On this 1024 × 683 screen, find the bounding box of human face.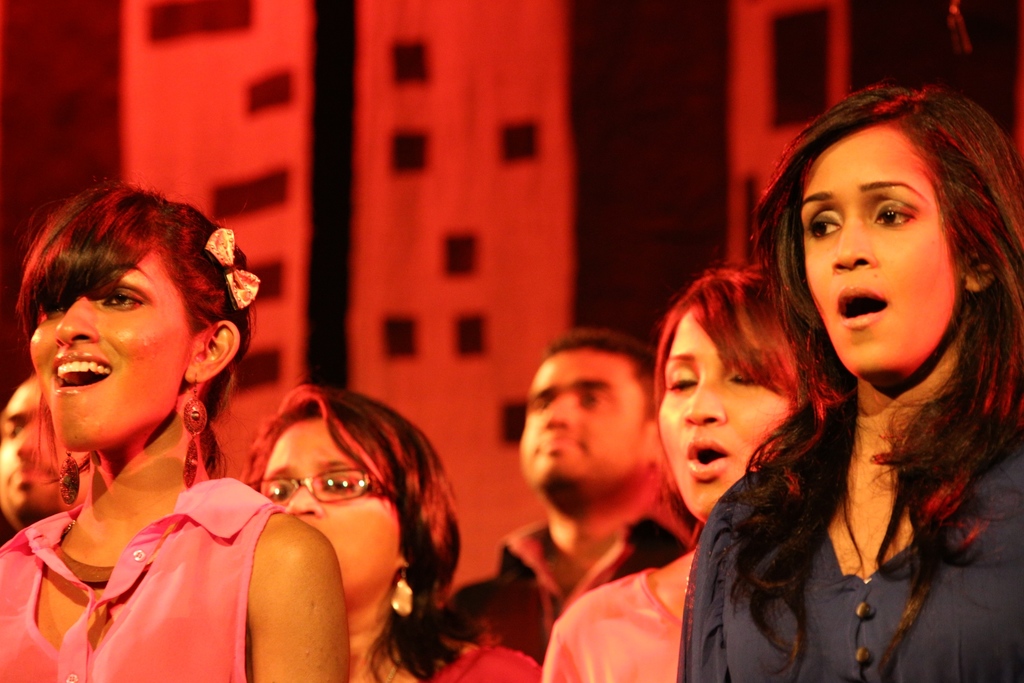
Bounding box: <region>0, 370, 70, 518</region>.
